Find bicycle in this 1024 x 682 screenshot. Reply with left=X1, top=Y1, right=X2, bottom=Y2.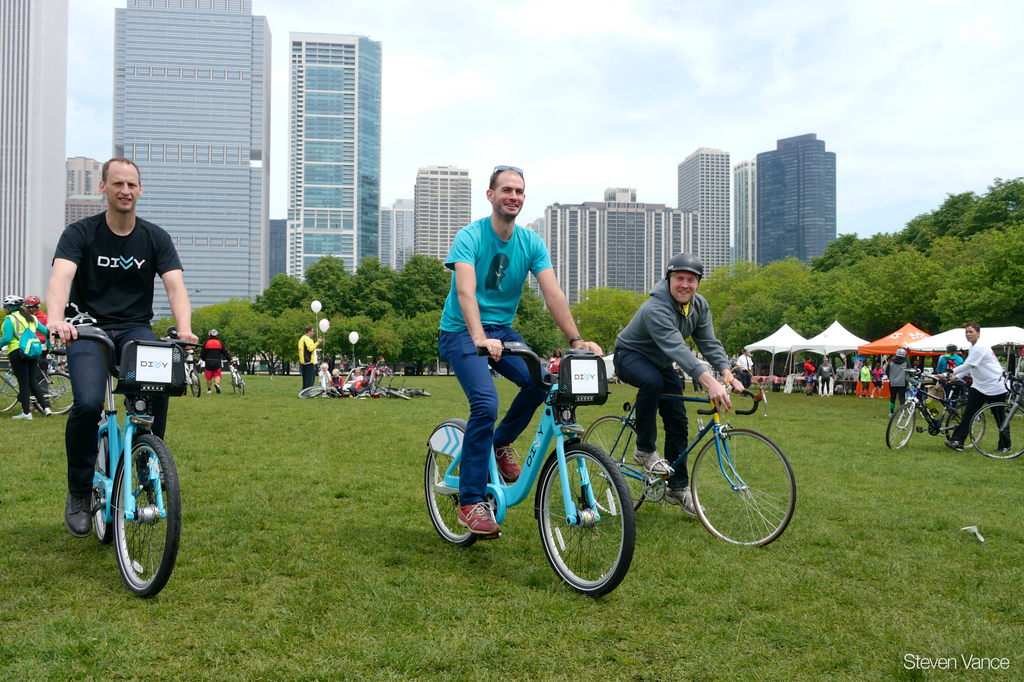
left=422, top=345, right=636, bottom=601.
